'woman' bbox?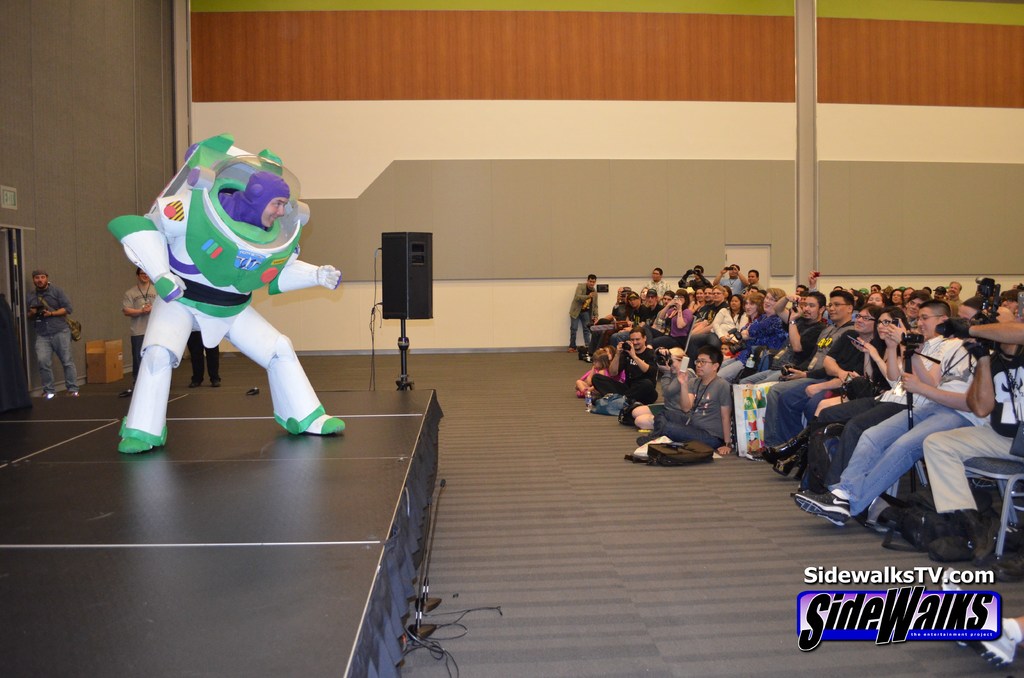
<bbox>860, 288, 887, 311</bbox>
